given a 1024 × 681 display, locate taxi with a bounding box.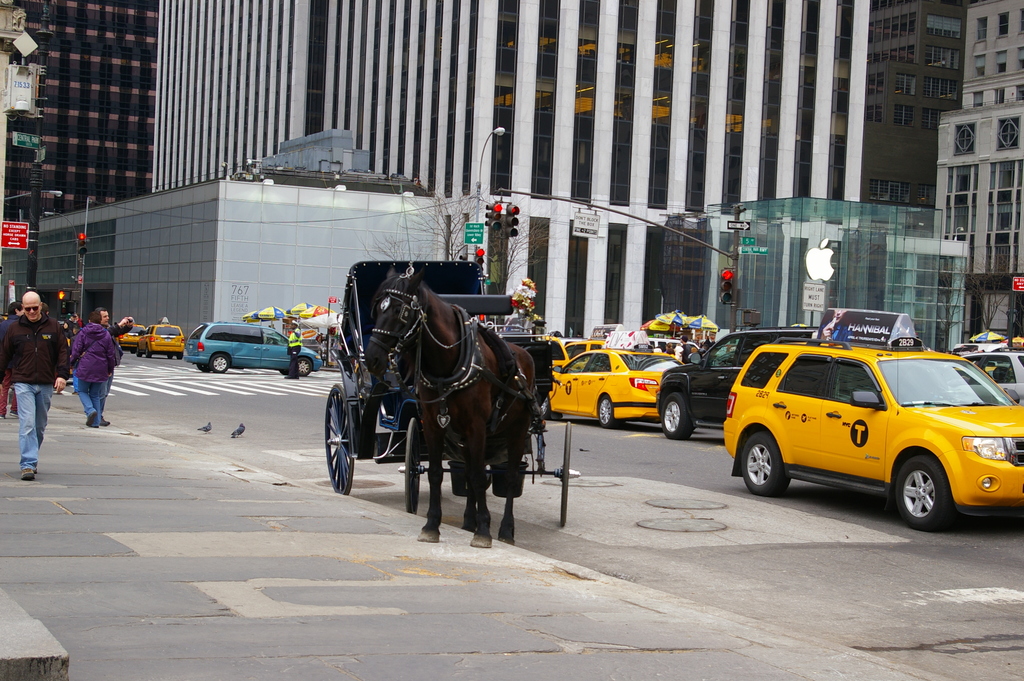
Located: box=[567, 325, 625, 361].
